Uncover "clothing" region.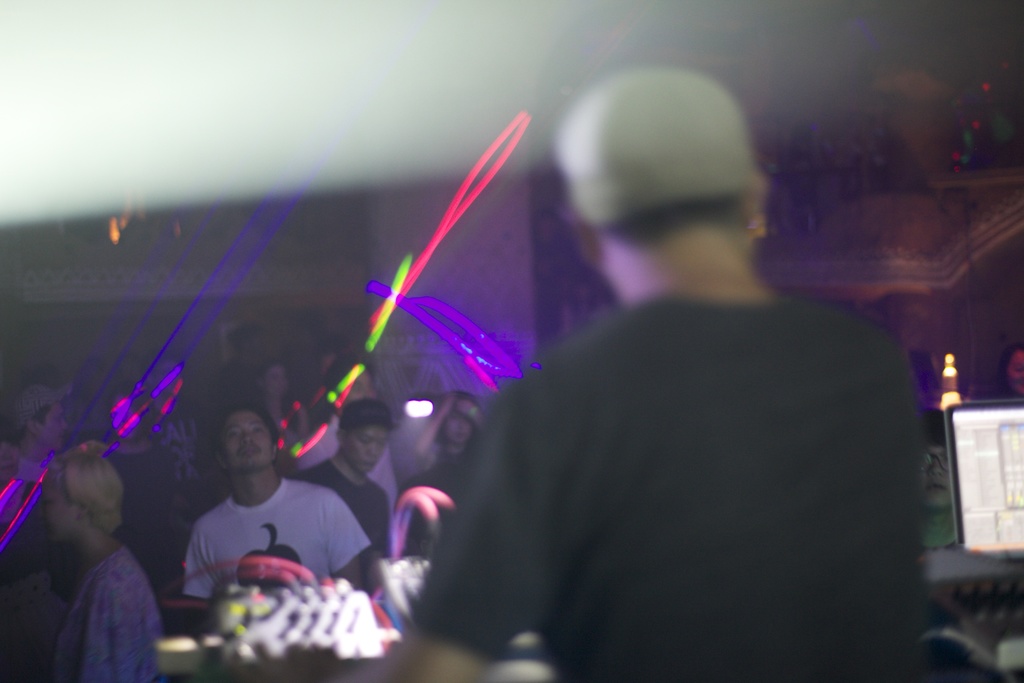
Uncovered: Rect(57, 538, 172, 682).
